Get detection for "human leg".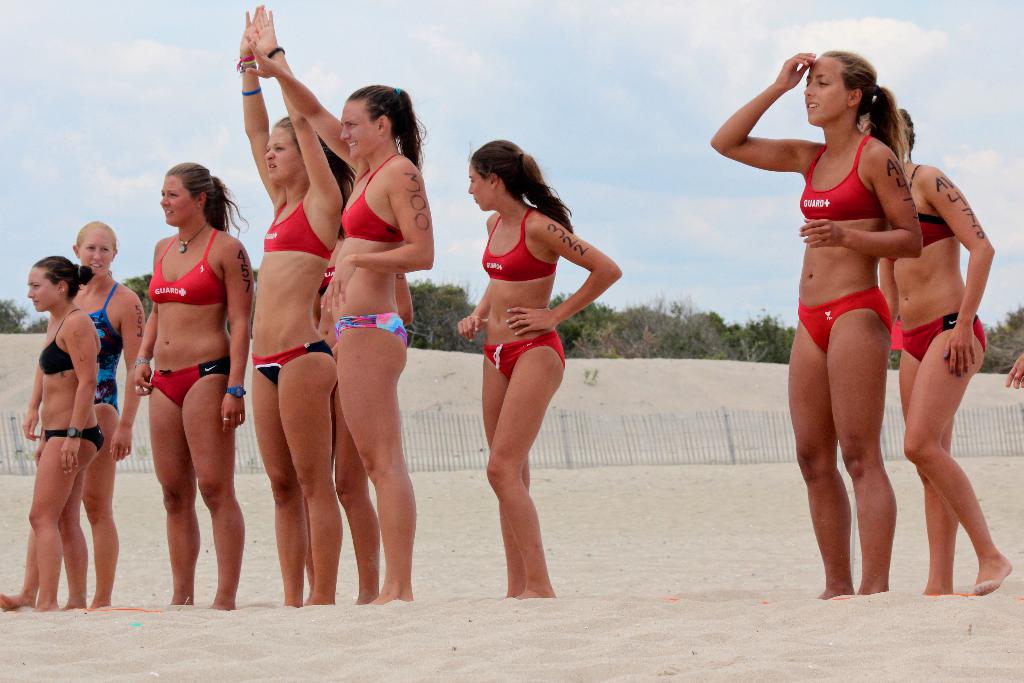
Detection: pyautogui.locateOnScreen(147, 391, 181, 595).
